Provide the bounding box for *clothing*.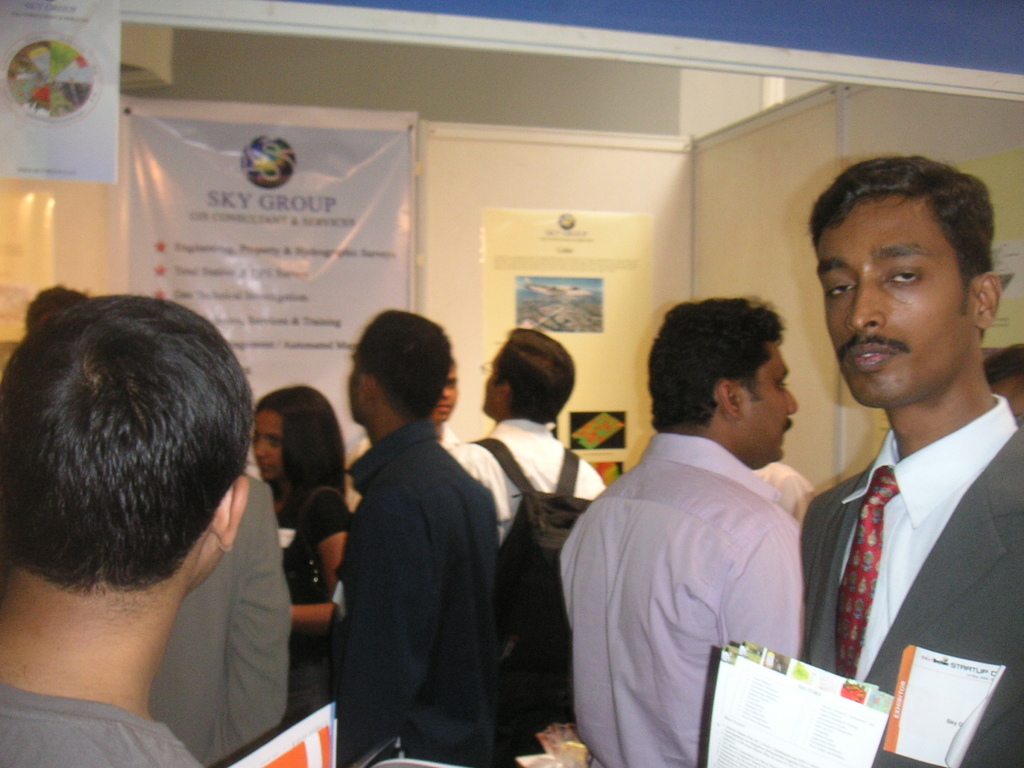
select_region(763, 462, 813, 513).
